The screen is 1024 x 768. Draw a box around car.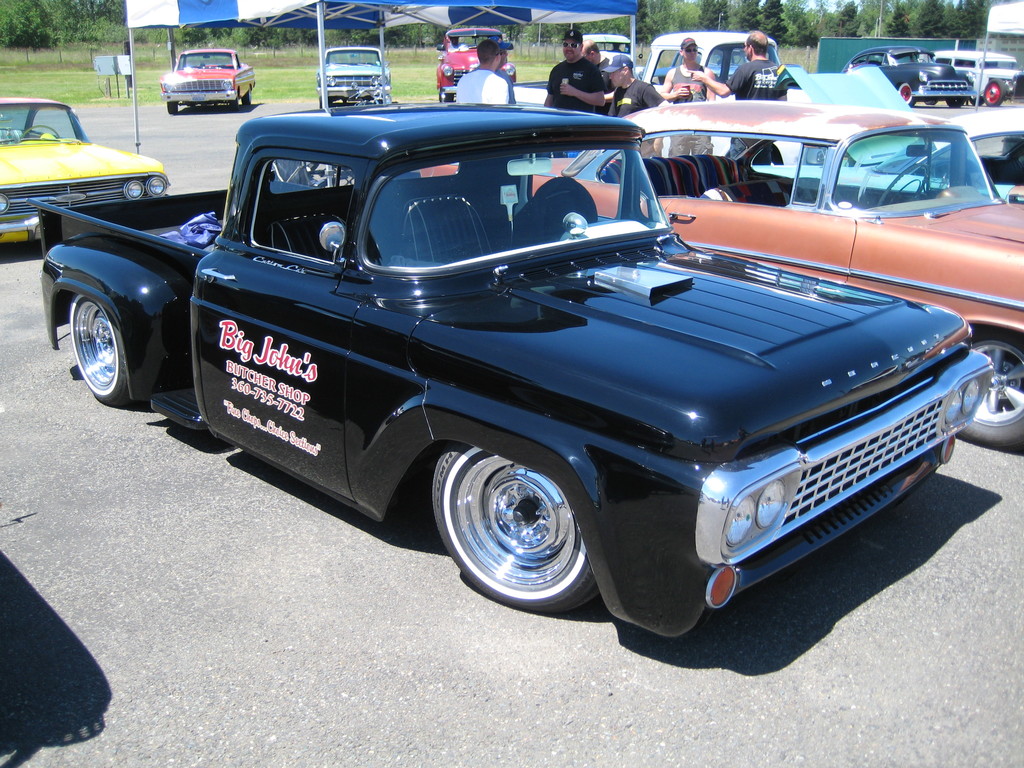
x1=435, y1=27, x2=511, y2=105.
